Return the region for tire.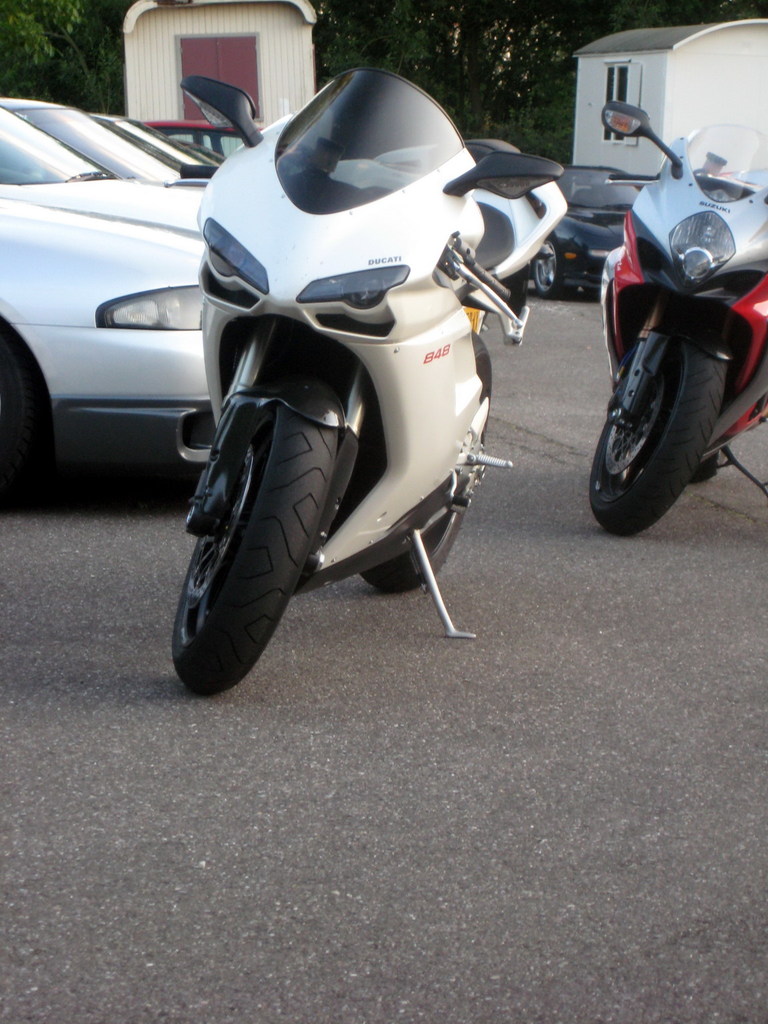
x1=589, y1=333, x2=729, y2=537.
